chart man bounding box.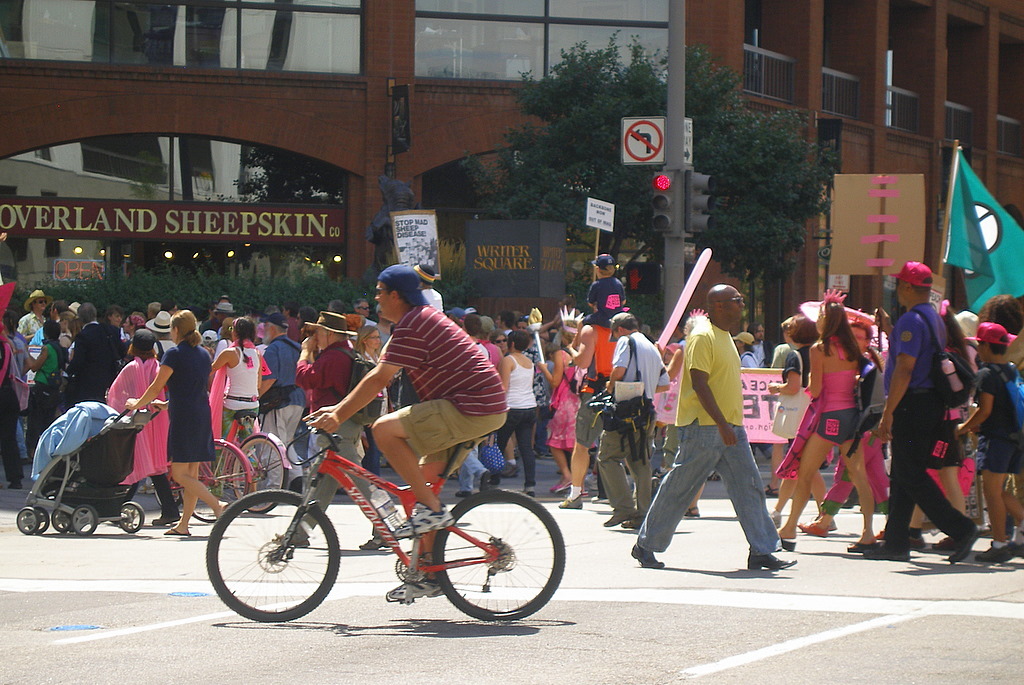
Charted: {"x1": 304, "y1": 264, "x2": 509, "y2": 599}.
